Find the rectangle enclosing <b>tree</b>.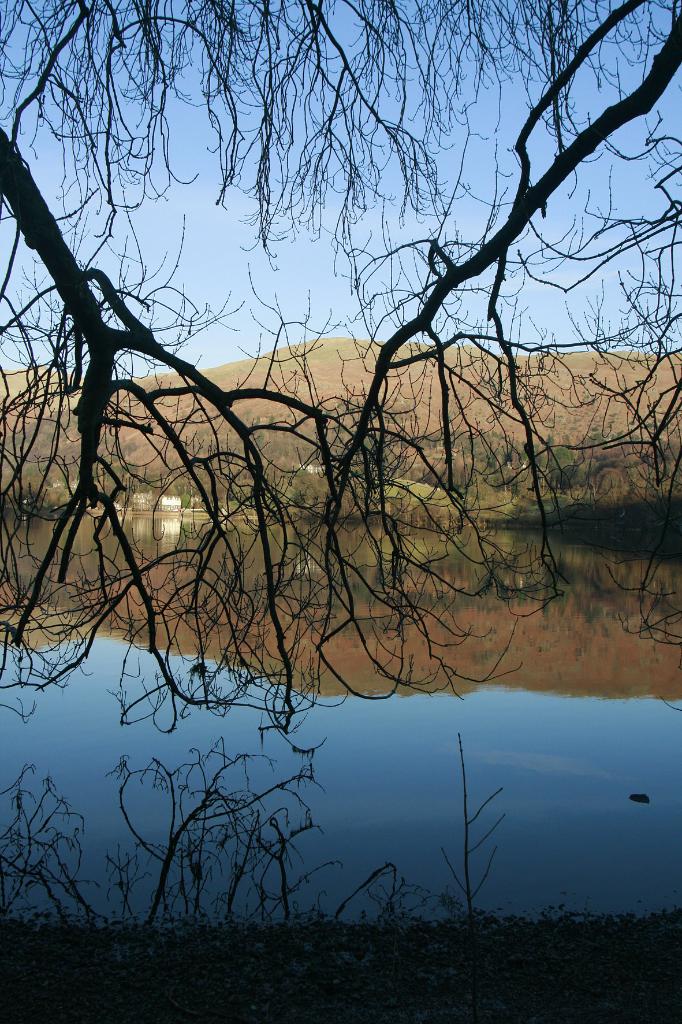
[493, 473, 522, 504].
